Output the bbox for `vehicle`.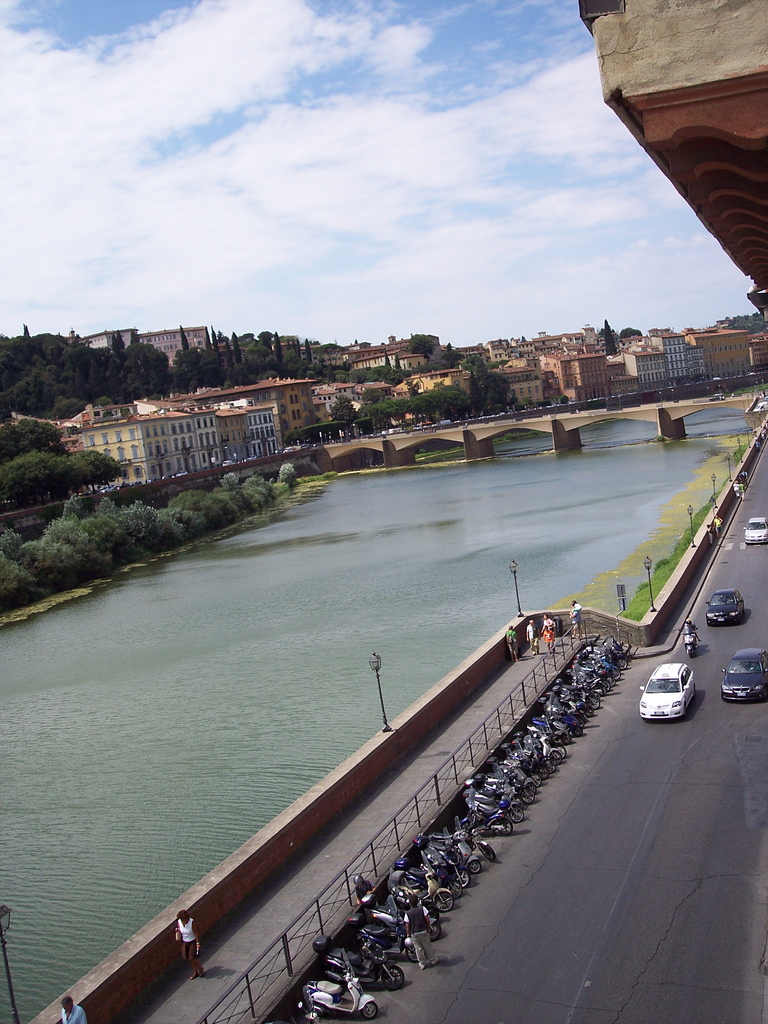
[x1=640, y1=662, x2=694, y2=718].
